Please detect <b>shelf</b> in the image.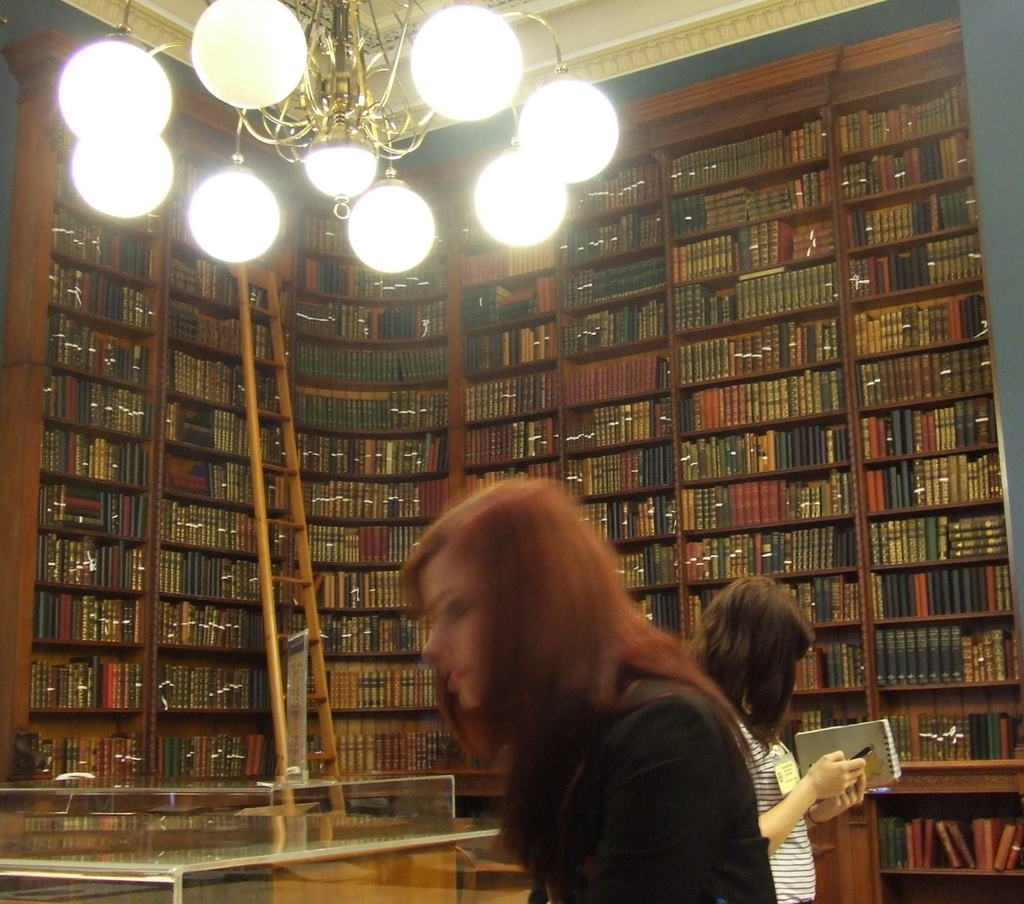
<bbox>863, 501, 1009, 573</bbox>.
